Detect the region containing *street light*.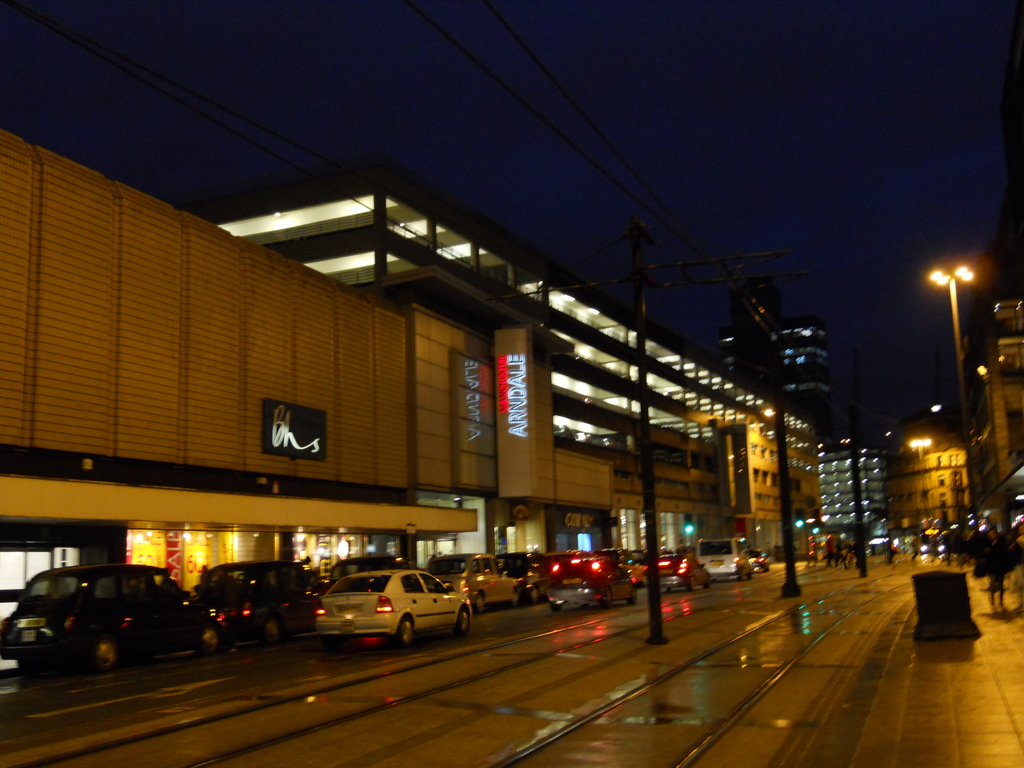
[left=907, top=433, right=936, bottom=471].
